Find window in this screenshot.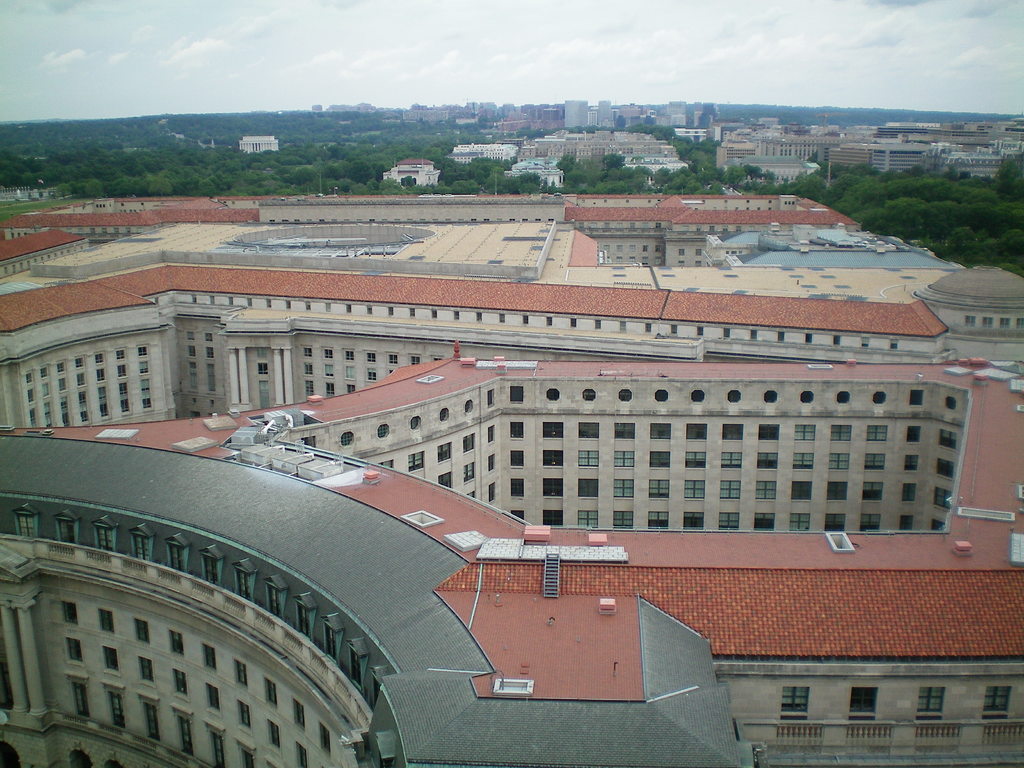
The bounding box for window is <bbox>13, 506, 37, 536</bbox>.
